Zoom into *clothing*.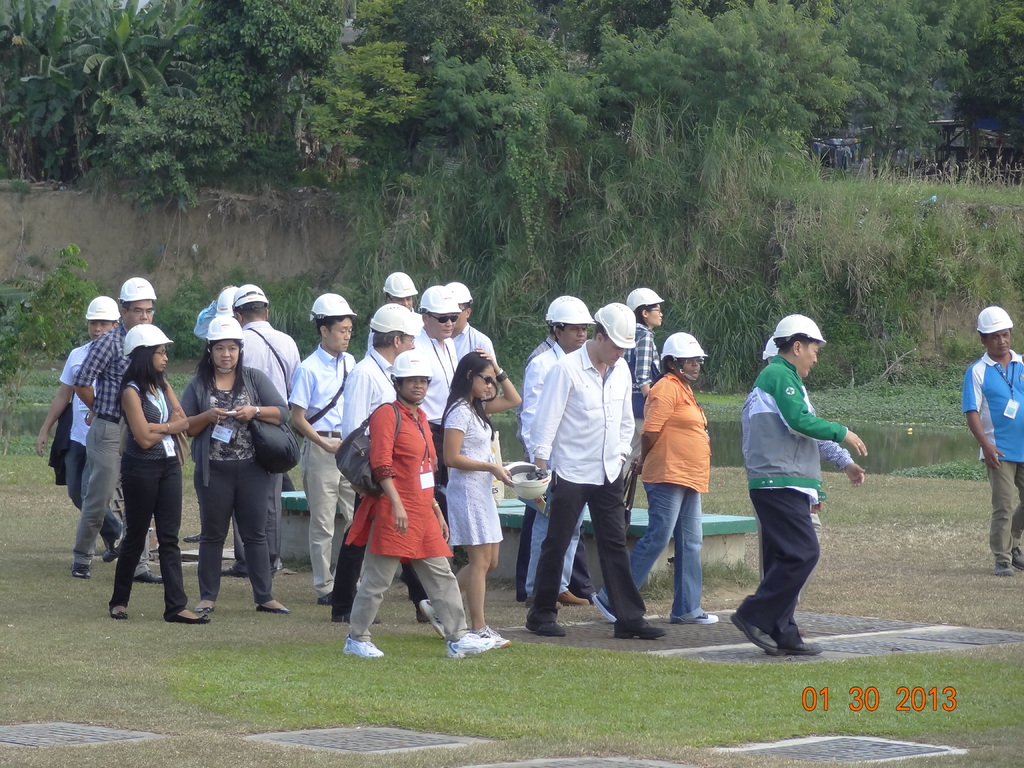
Zoom target: (x1=399, y1=322, x2=457, y2=519).
